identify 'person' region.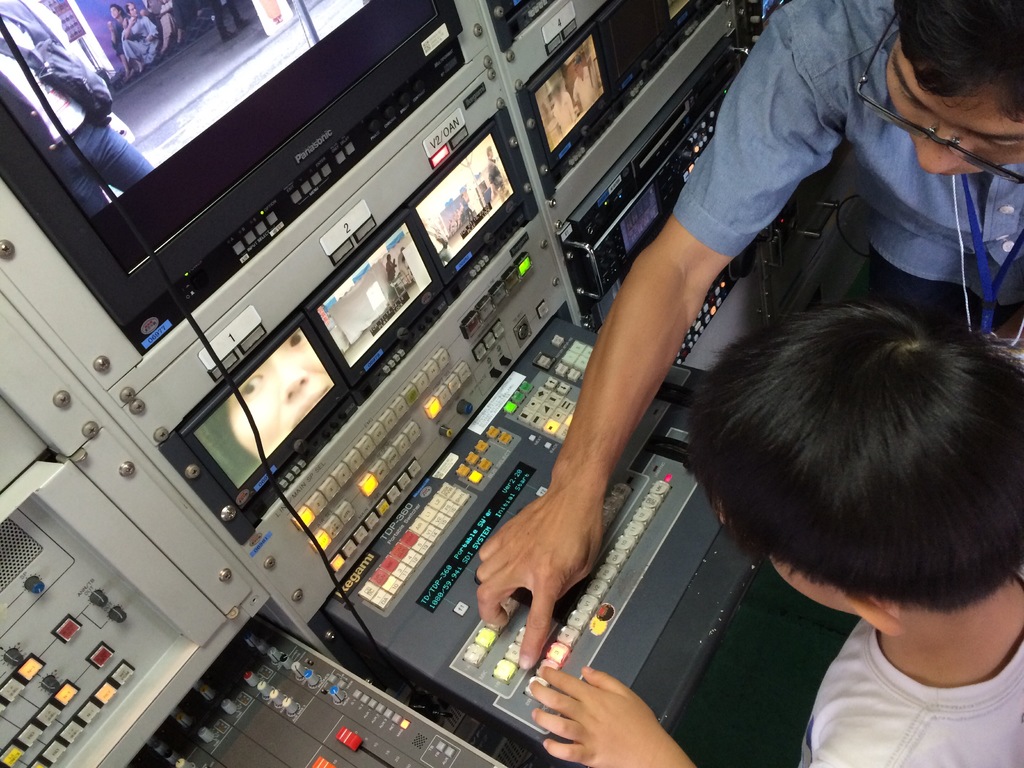
Region: region(534, 301, 1023, 767).
